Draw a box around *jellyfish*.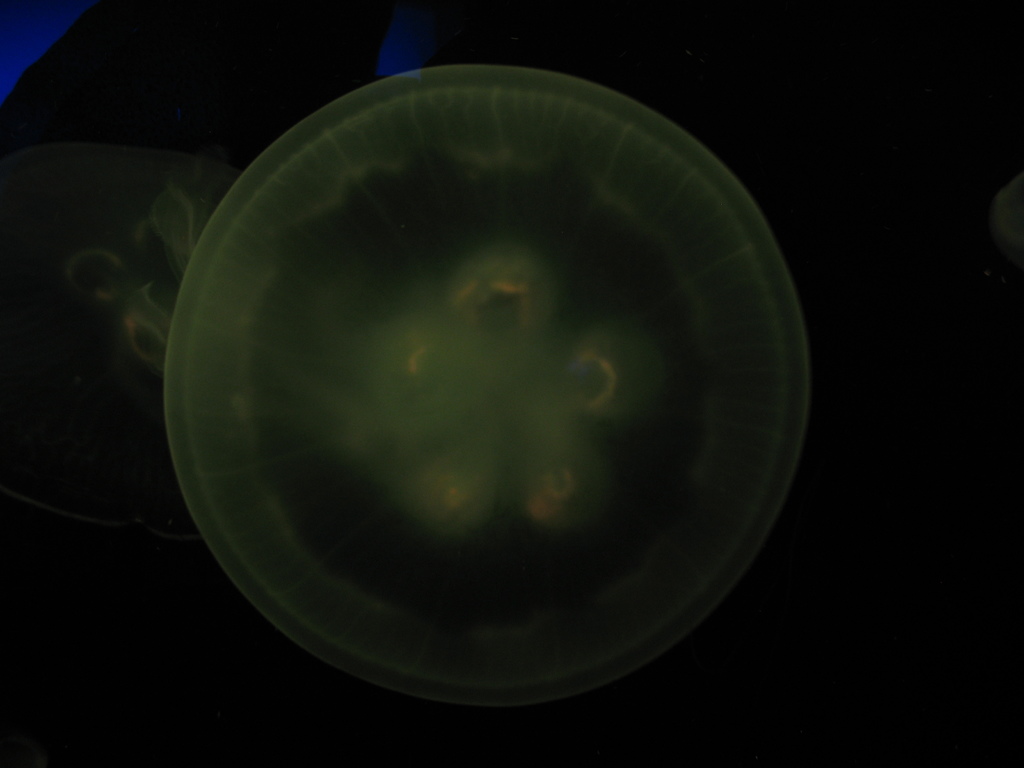
locate(187, 24, 844, 694).
